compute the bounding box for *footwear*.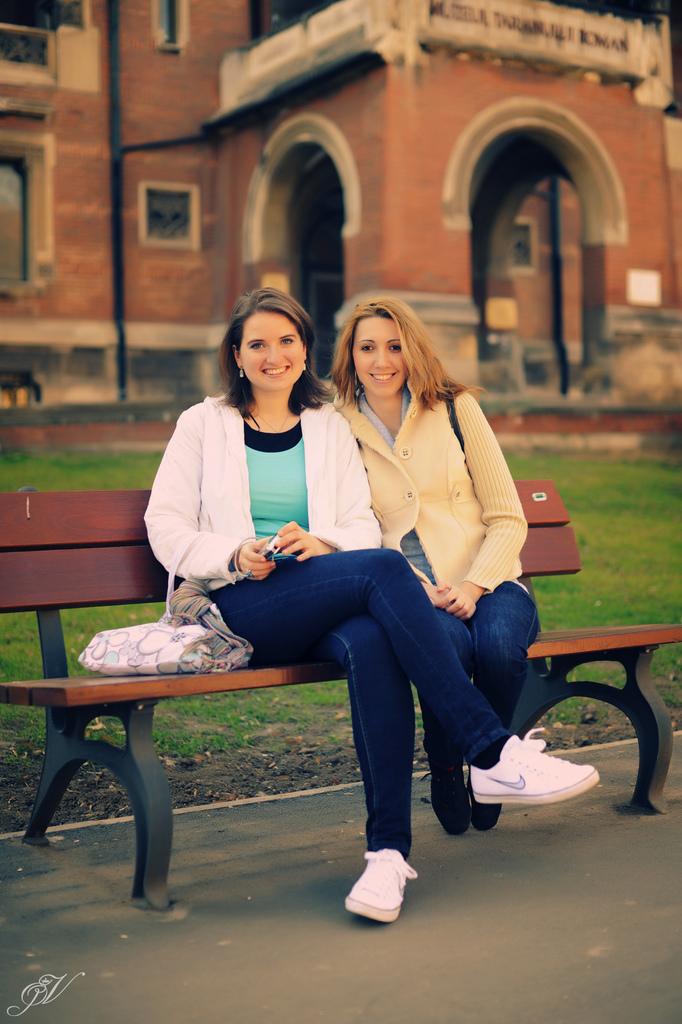
(464,795,505,830).
